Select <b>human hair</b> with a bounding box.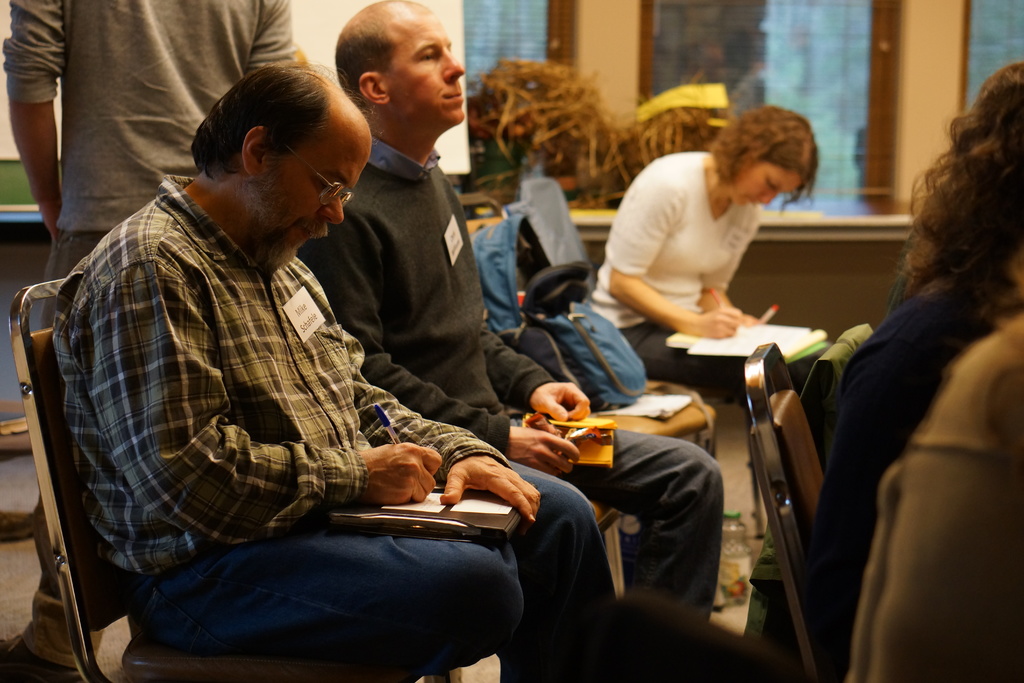
(x1=333, y1=13, x2=402, y2=110).
